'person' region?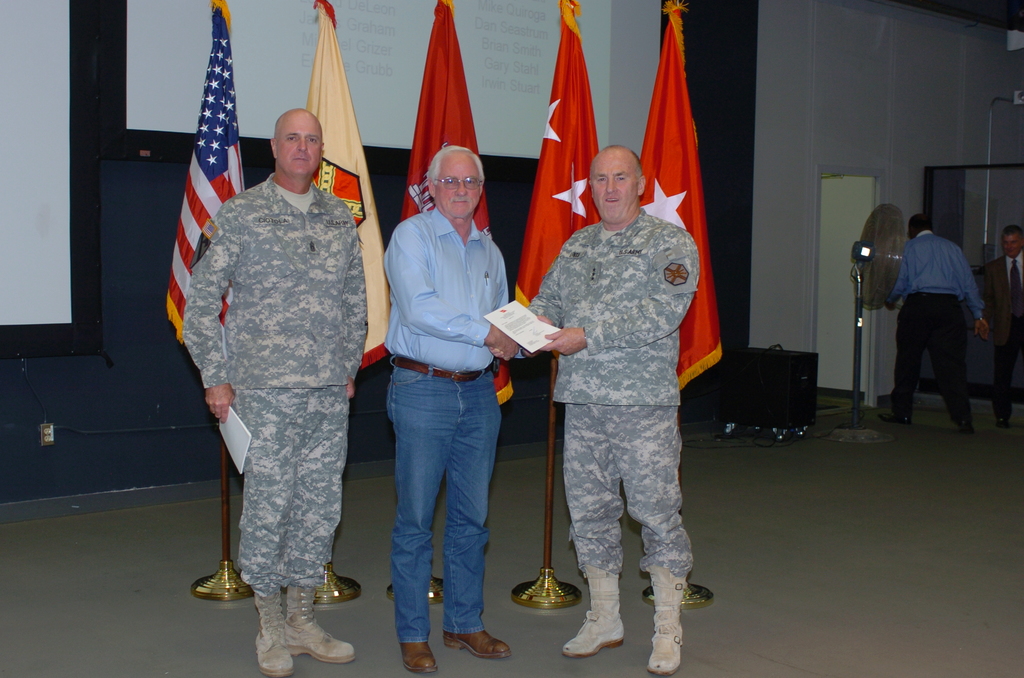
[left=984, top=225, right=1023, bottom=429]
